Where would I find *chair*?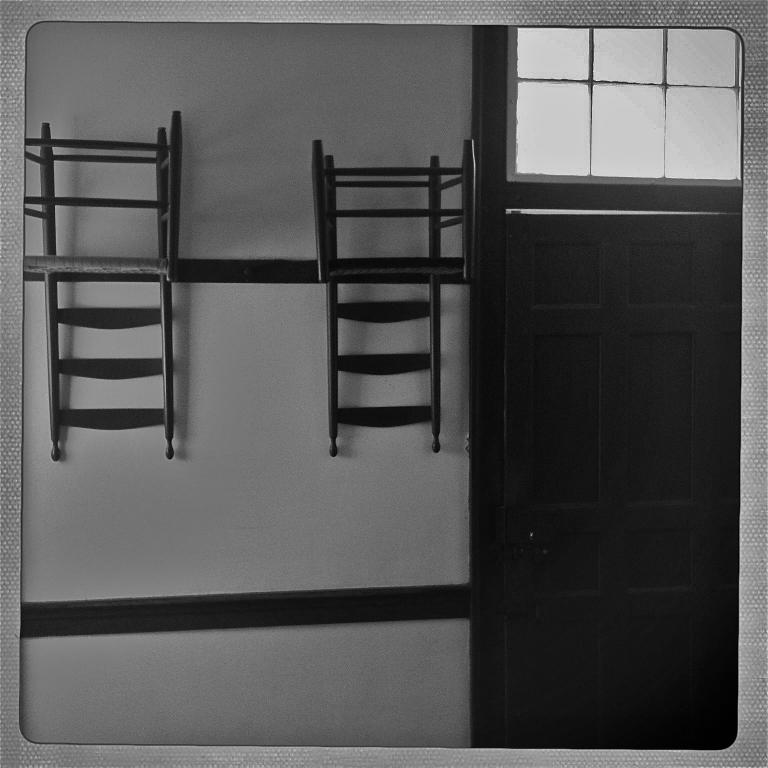
At bbox(24, 115, 181, 473).
